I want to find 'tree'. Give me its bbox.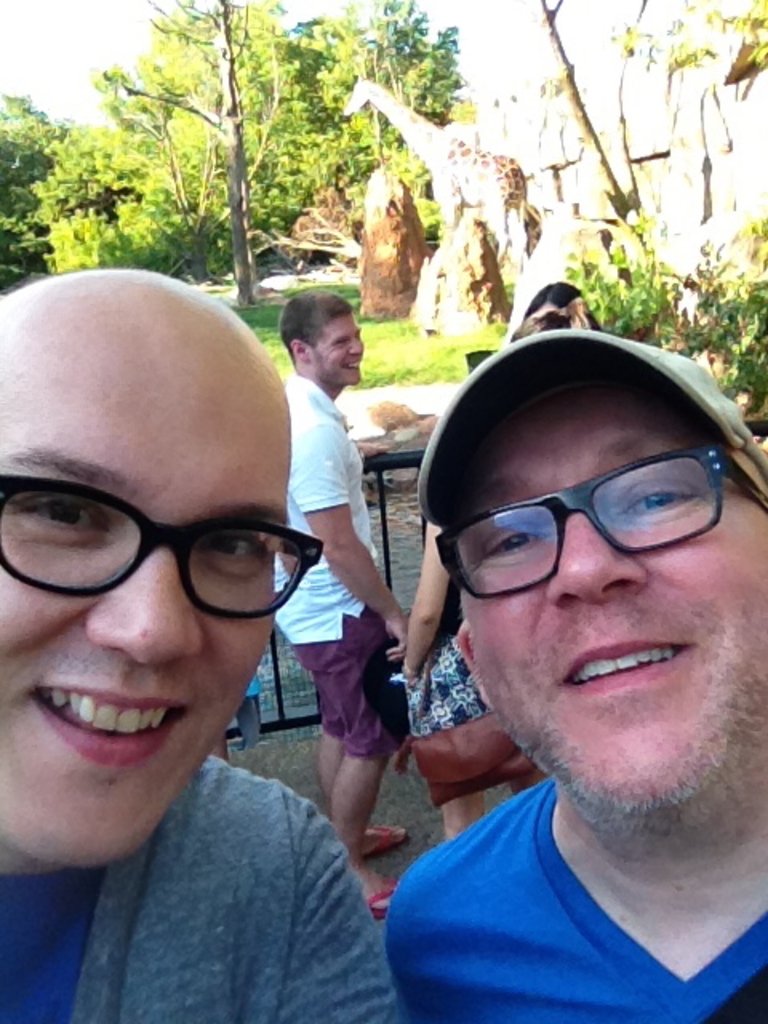
{"left": 501, "top": 0, "right": 766, "bottom": 379}.
